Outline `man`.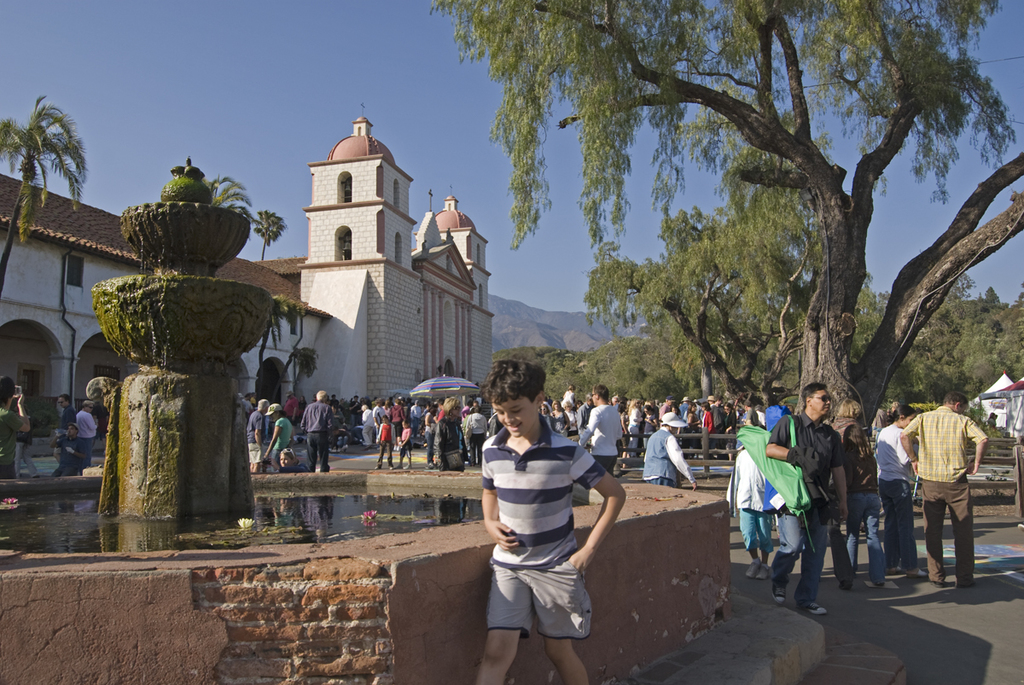
Outline: region(679, 398, 689, 431).
